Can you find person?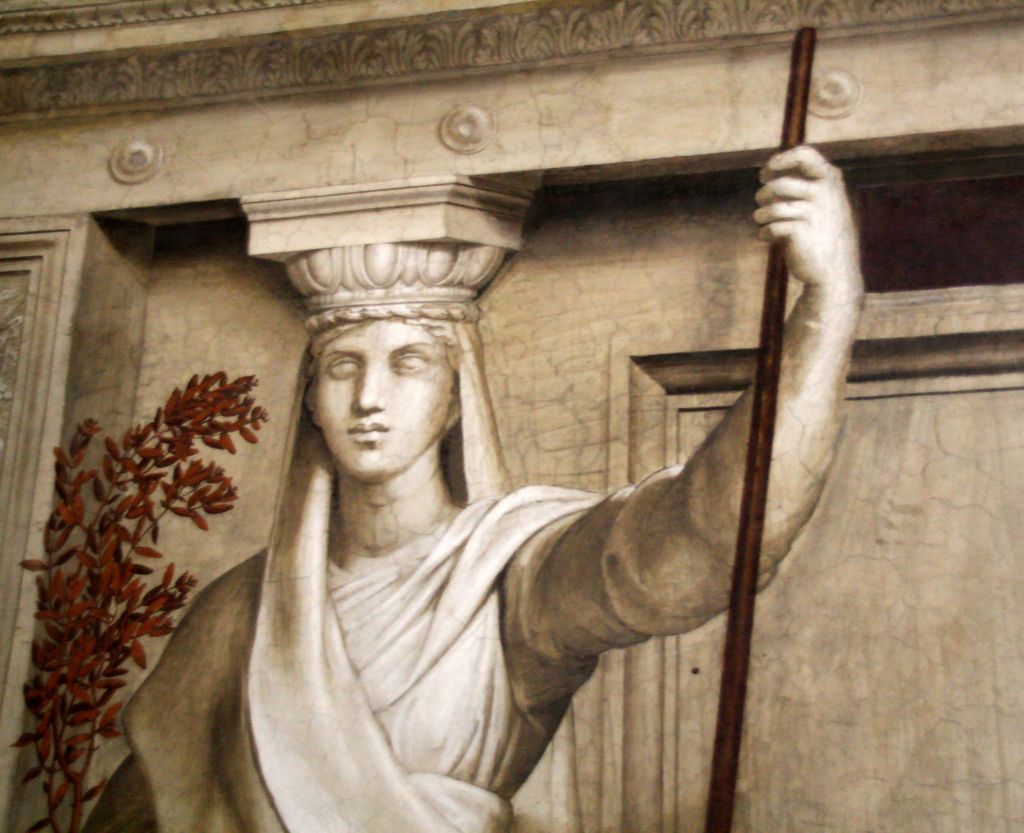
Yes, bounding box: box(77, 143, 866, 830).
